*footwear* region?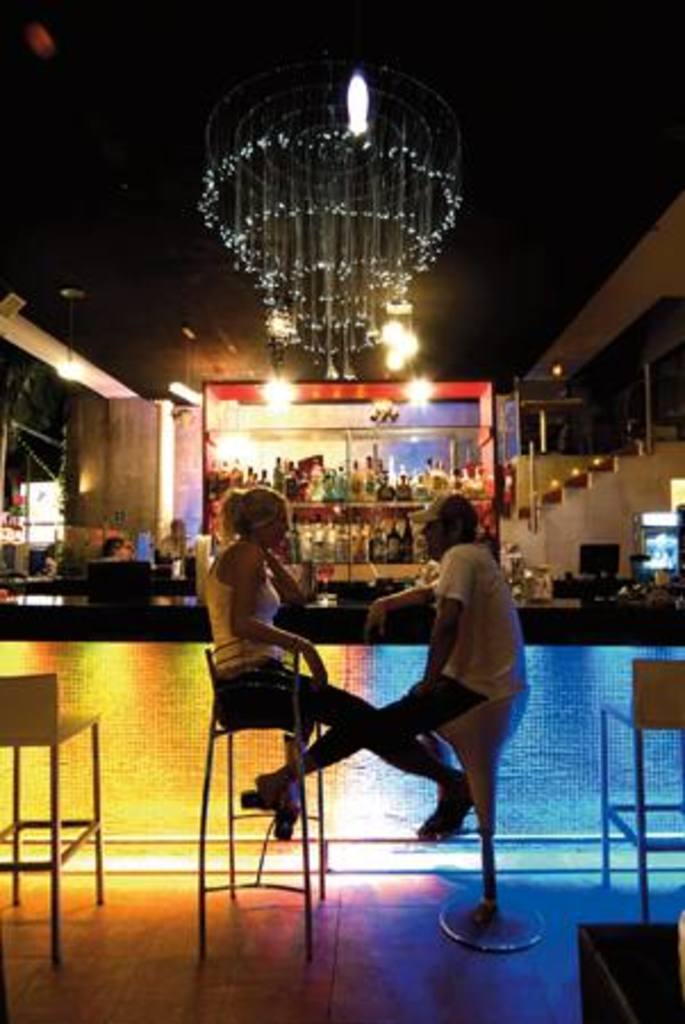
239, 785, 269, 806
